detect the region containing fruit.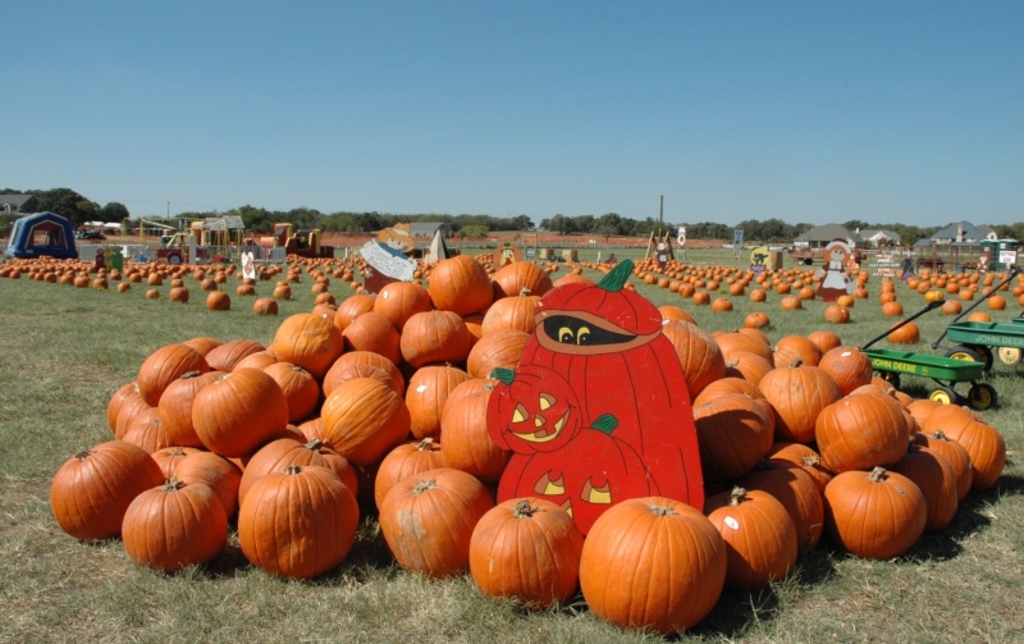
829,401,922,480.
